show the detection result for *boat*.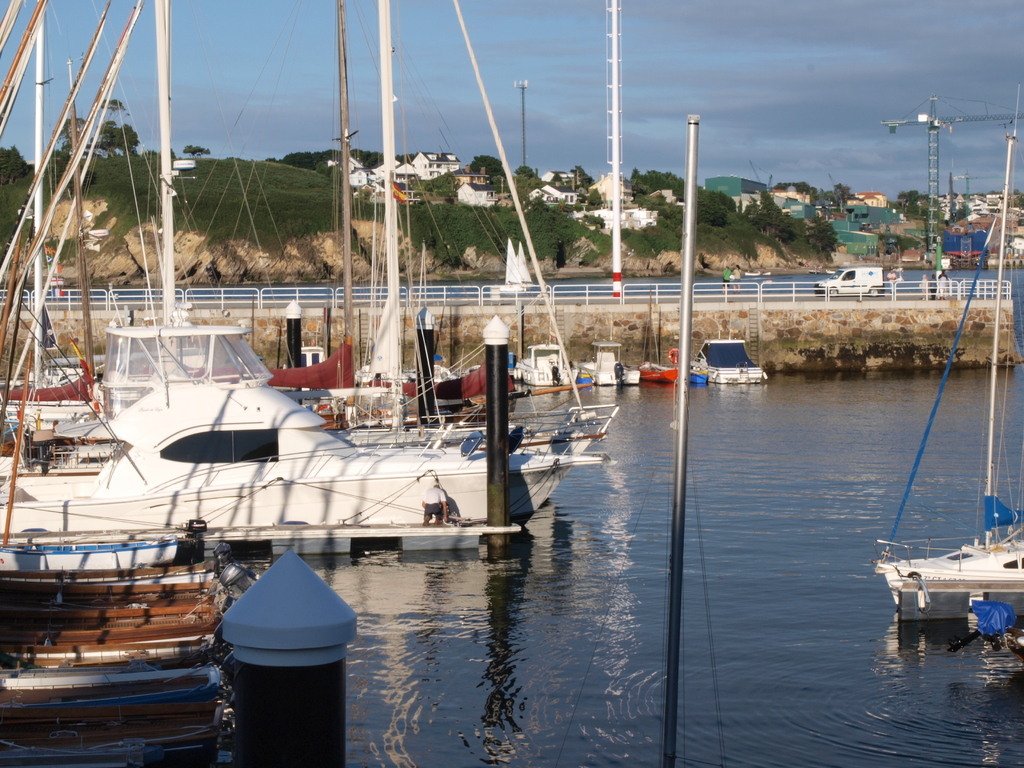
<bbox>870, 78, 1023, 630</bbox>.
